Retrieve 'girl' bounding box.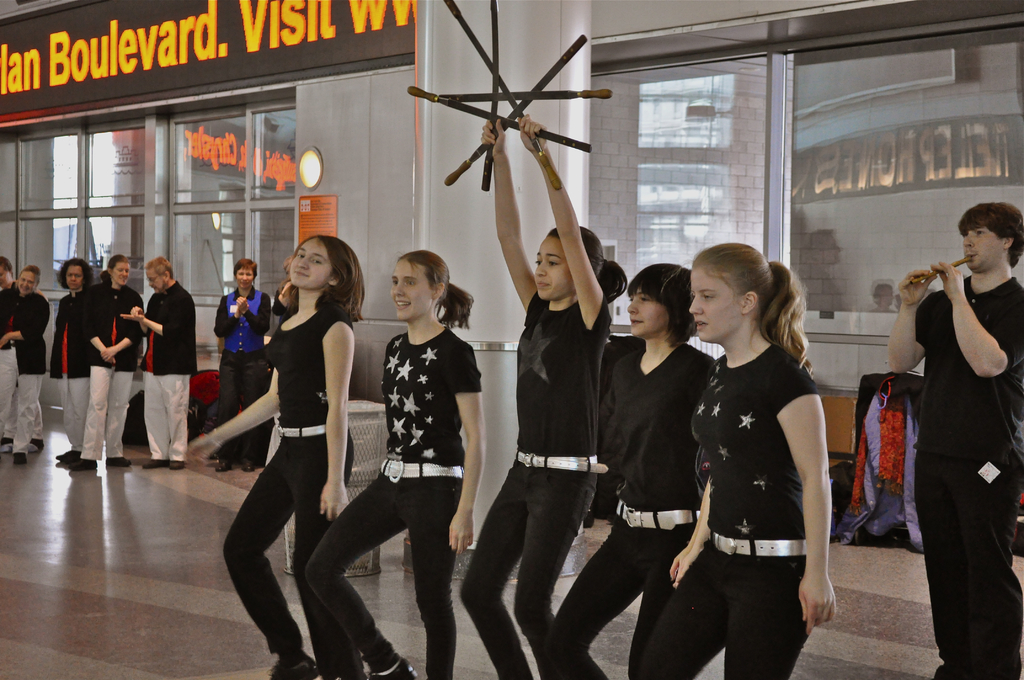
Bounding box: <box>633,249,835,674</box>.
